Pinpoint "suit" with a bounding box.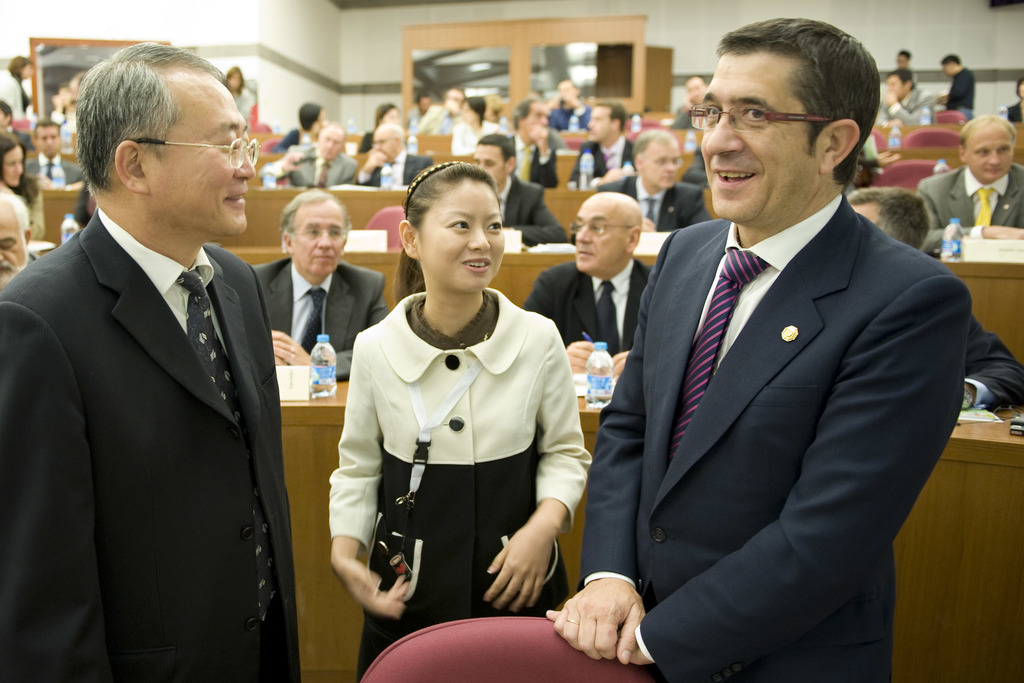
BBox(509, 132, 567, 187).
